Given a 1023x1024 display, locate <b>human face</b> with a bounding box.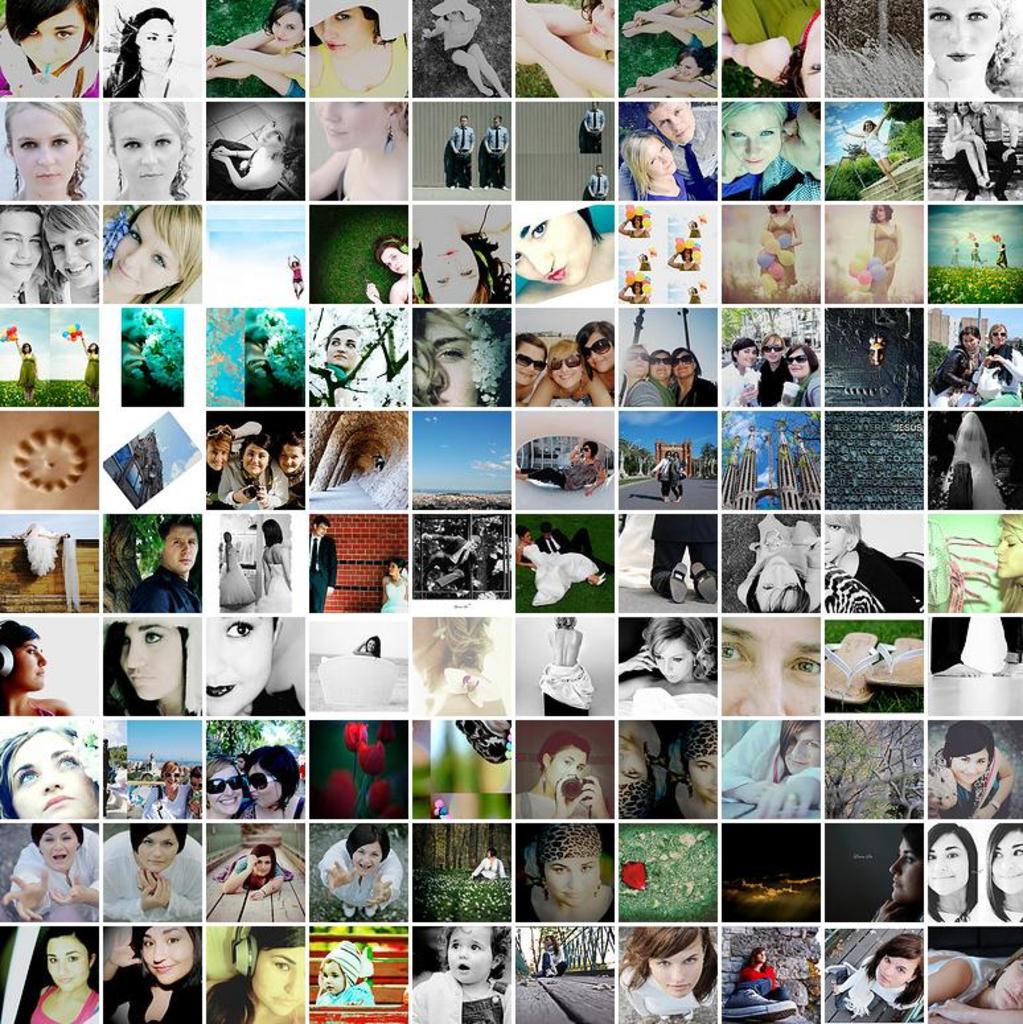
Located: {"left": 7, "top": 727, "right": 102, "bottom": 818}.
